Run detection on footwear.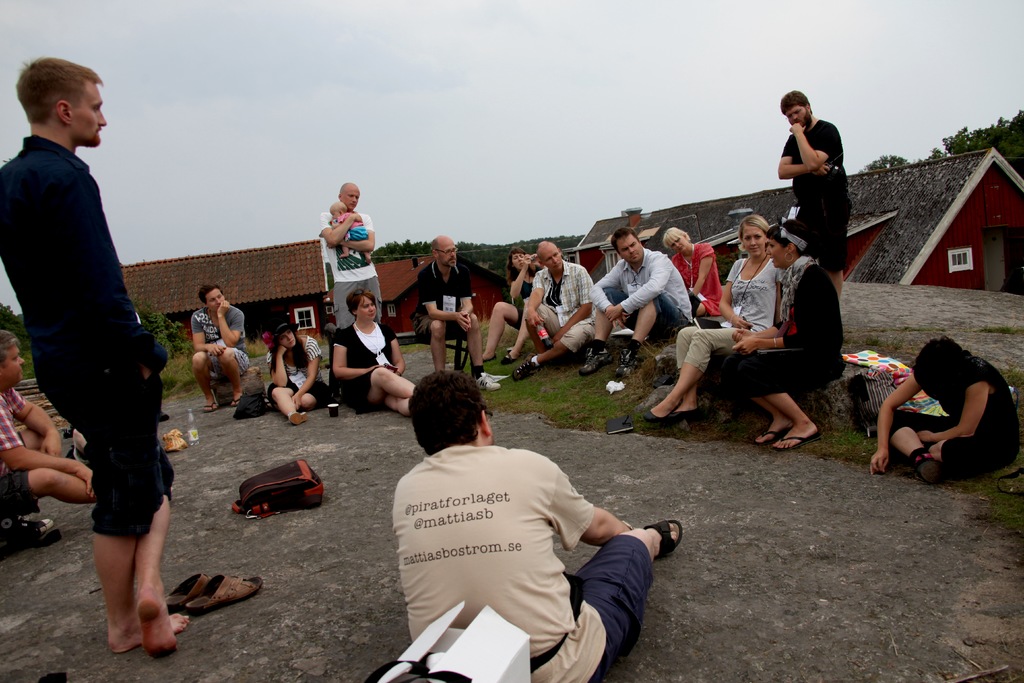
Result: 917 457 956 479.
